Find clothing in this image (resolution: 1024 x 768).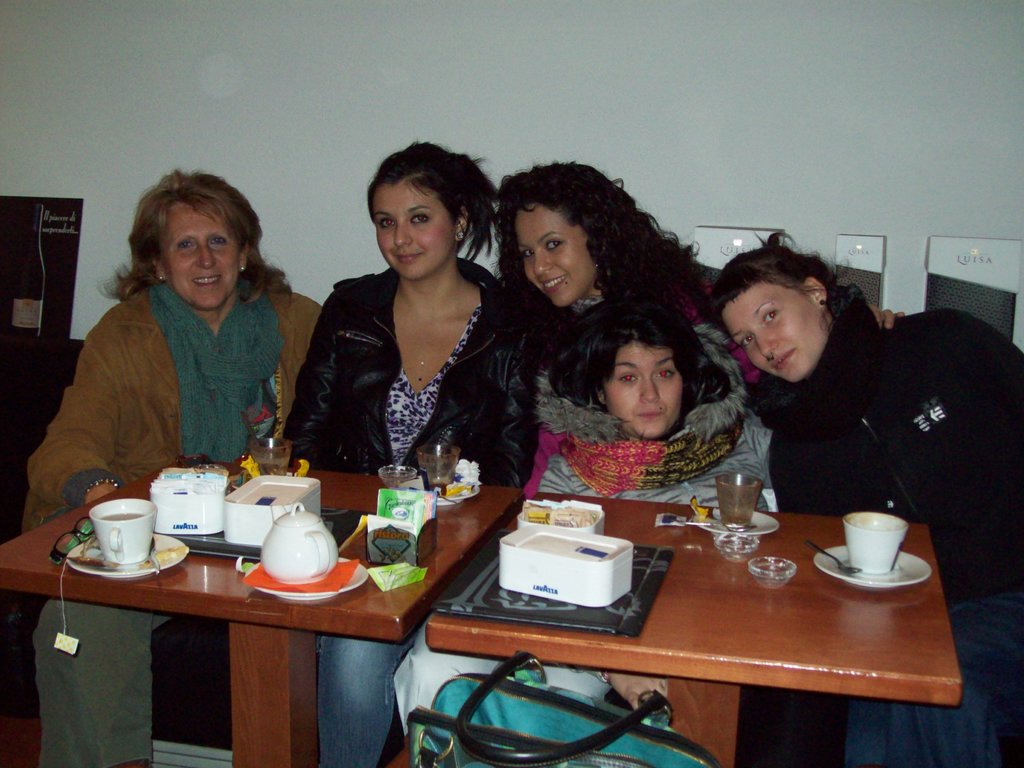
{"left": 24, "top": 285, "right": 324, "bottom": 529}.
